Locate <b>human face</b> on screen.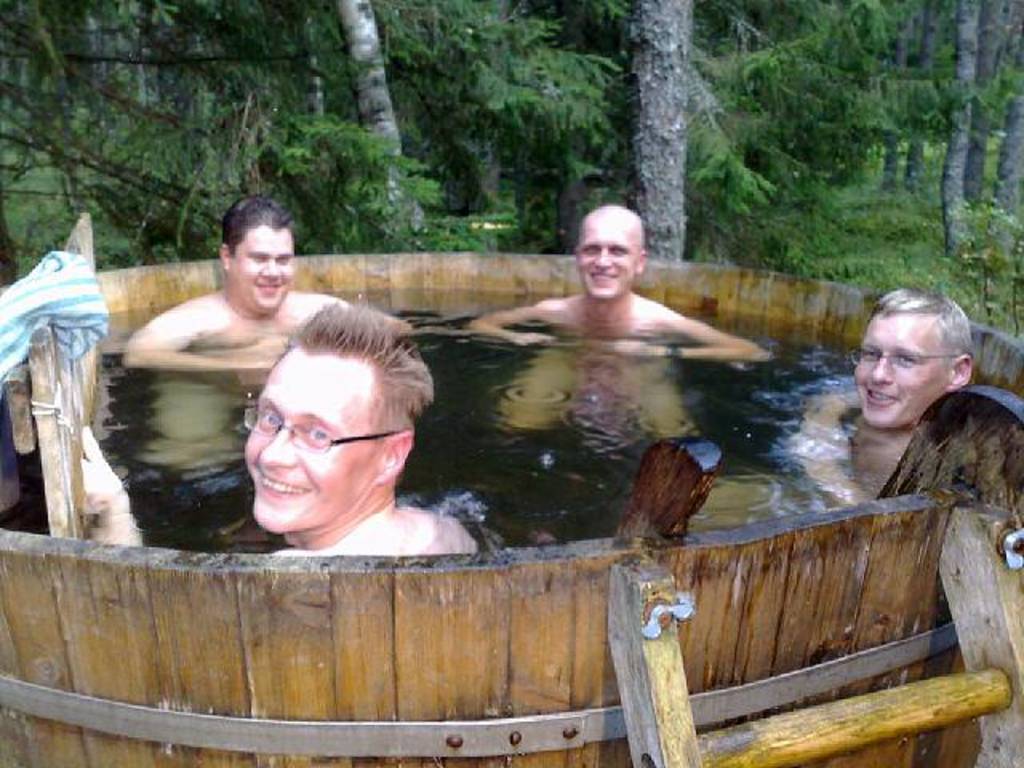
On screen at (854,318,947,427).
